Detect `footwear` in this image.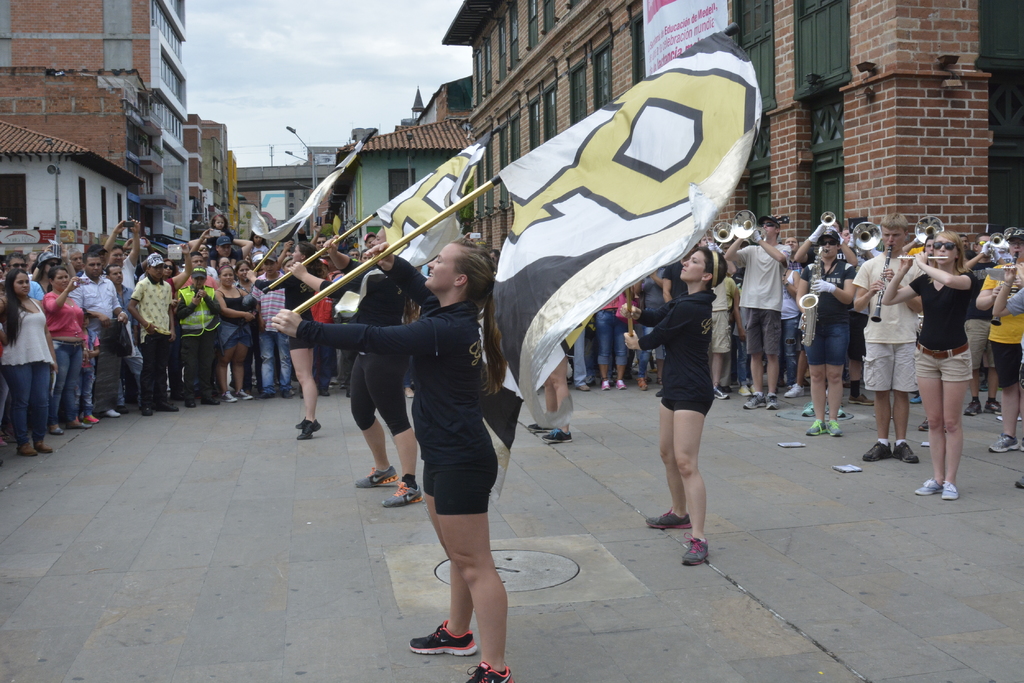
Detection: (x1=15, y1=439, x2=36, y2=462).
